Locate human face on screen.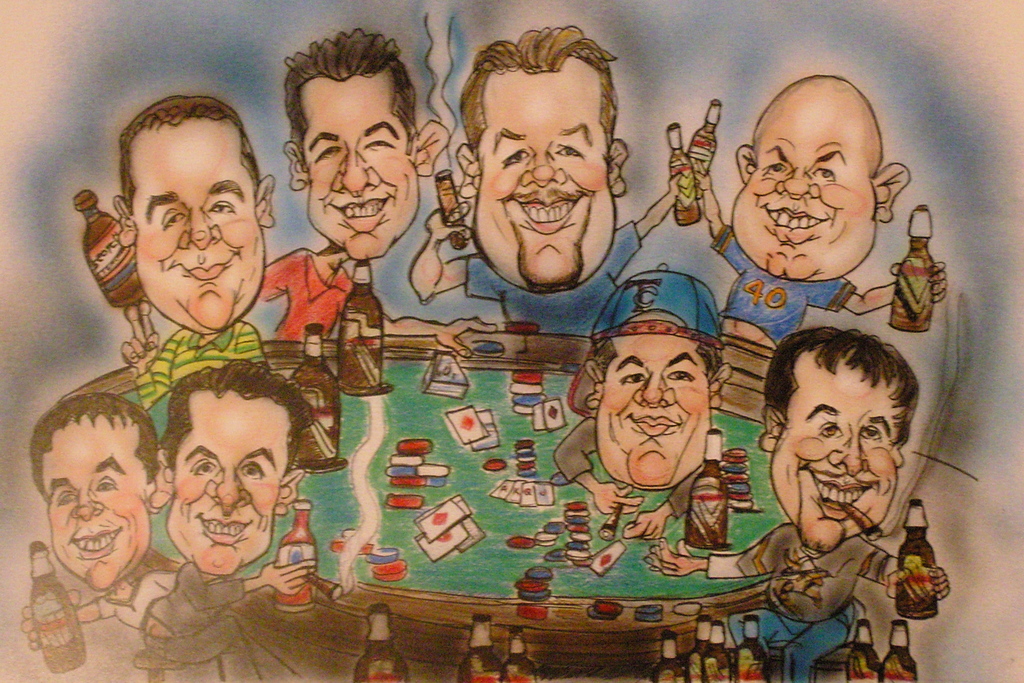
On screen at <bbox>125, 115, 267, 331</bbox>.
